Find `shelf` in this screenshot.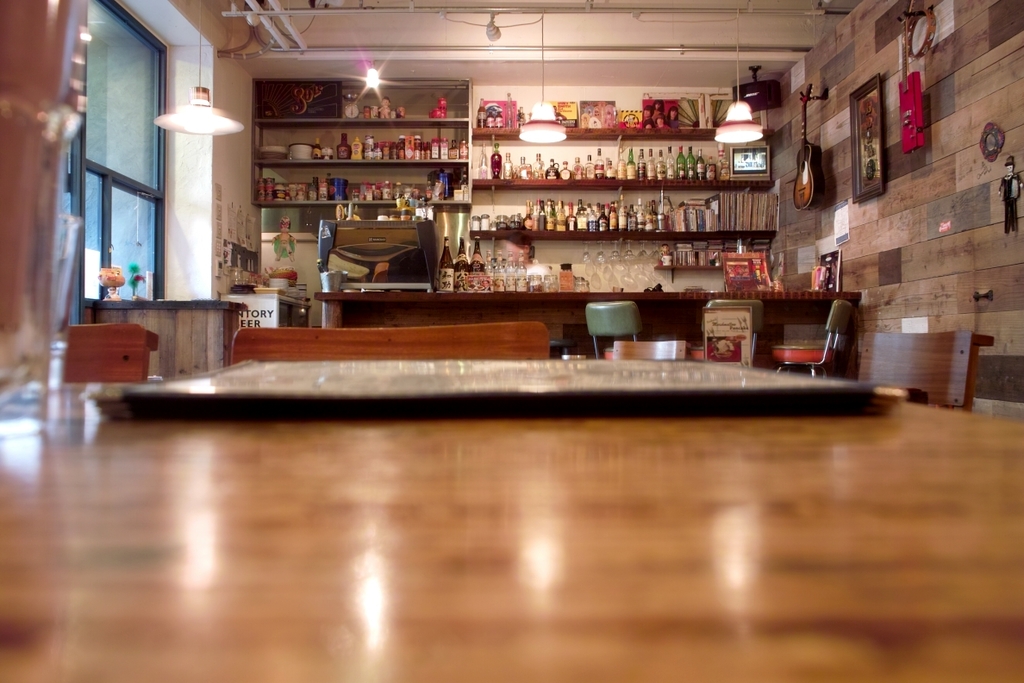
The bounding box for `shelf` is 236,74,473,211.
